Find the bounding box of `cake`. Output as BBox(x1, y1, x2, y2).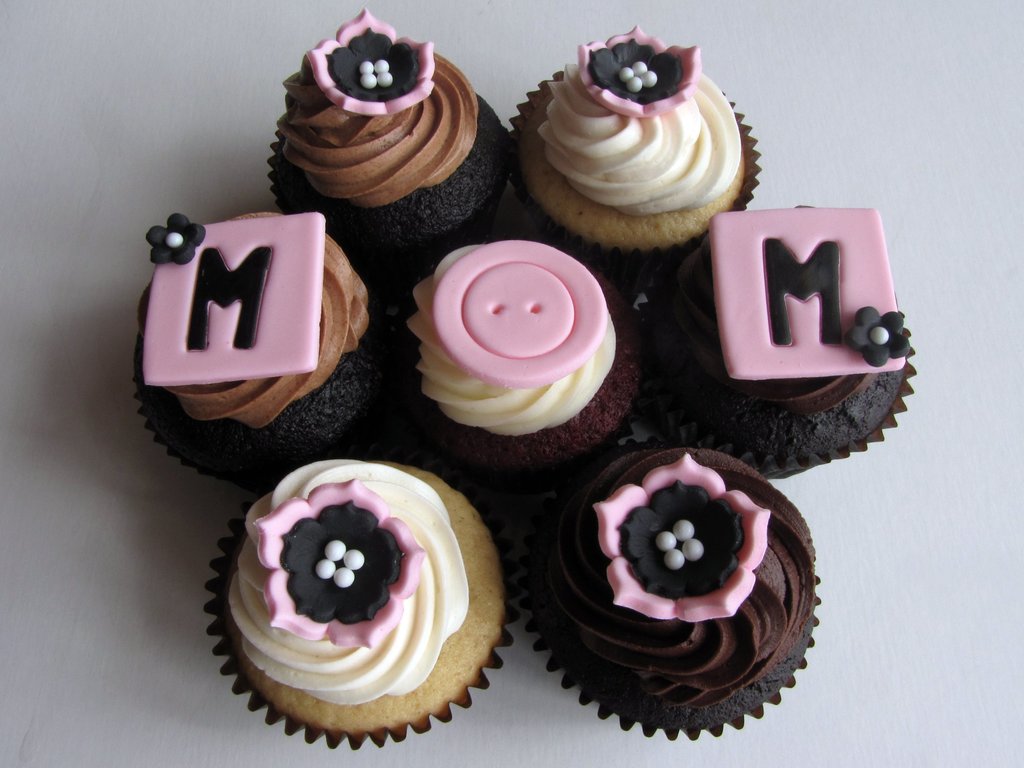
BBox(531, 447, 822, 739).
